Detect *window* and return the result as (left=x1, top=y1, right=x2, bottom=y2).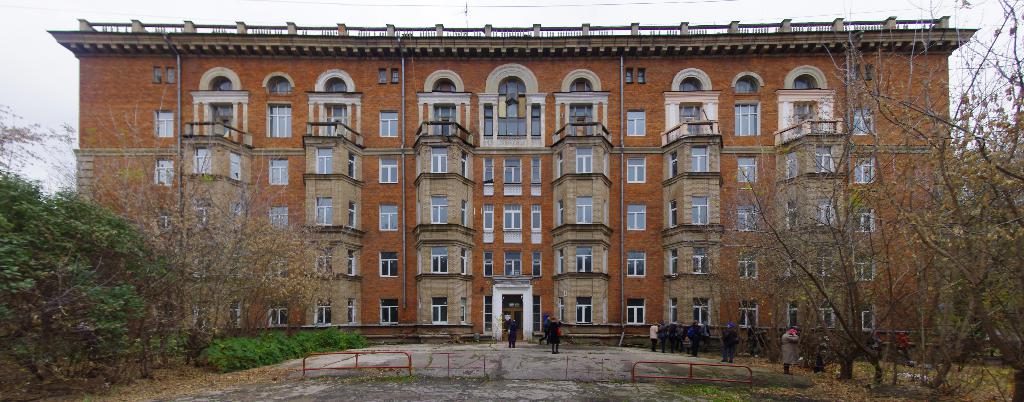
(left=786, top=76, right=820, bottom=91).
